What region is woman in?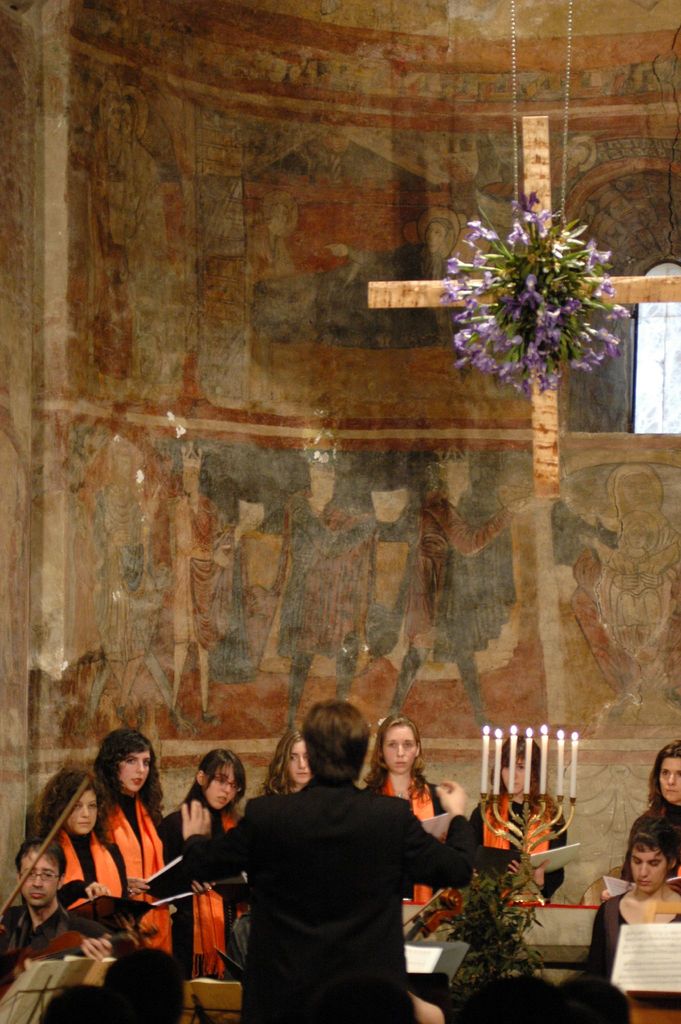
bbox=(628, 743, 680, 861).
